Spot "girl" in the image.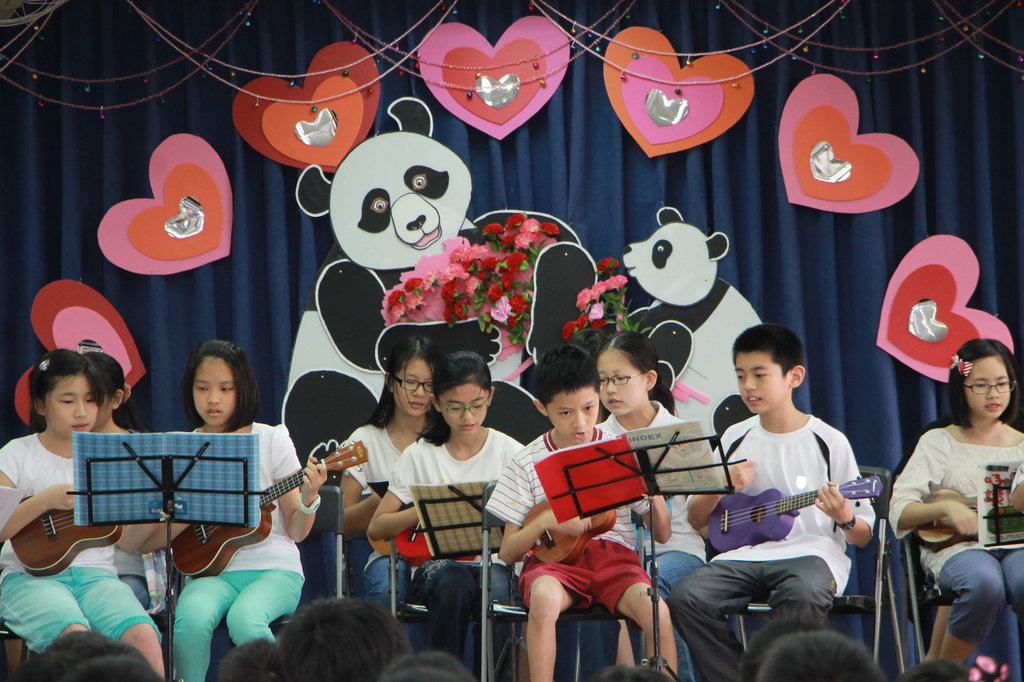
"girl" found at pyautogui.locateOnScreen(886, 339, 1023, 672).
